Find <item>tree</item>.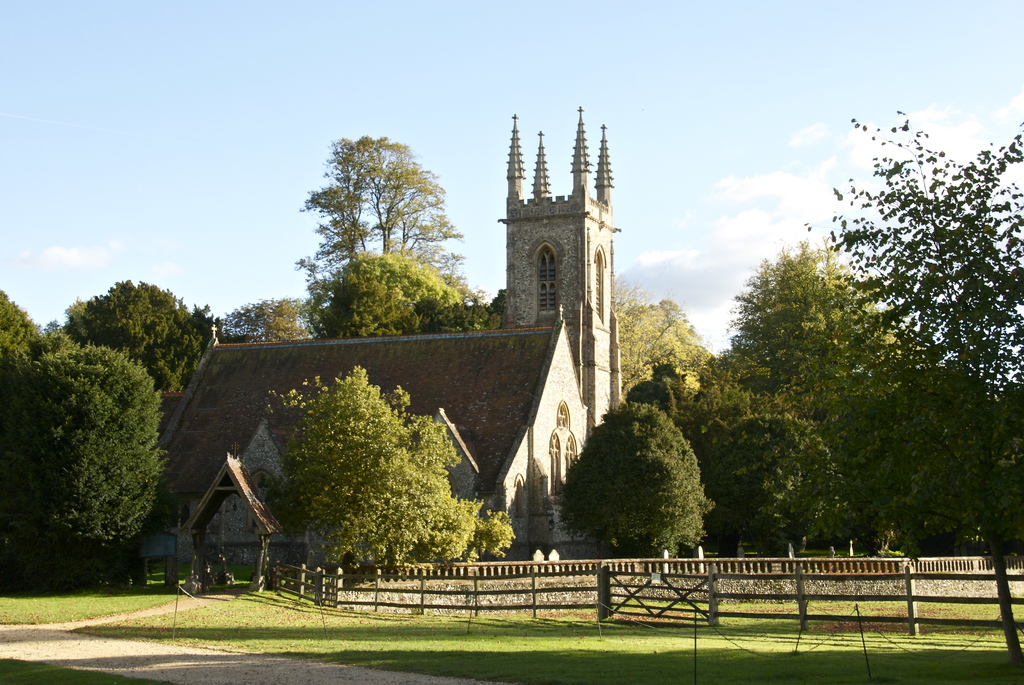
l=283, t=129, r=461, b=284.
